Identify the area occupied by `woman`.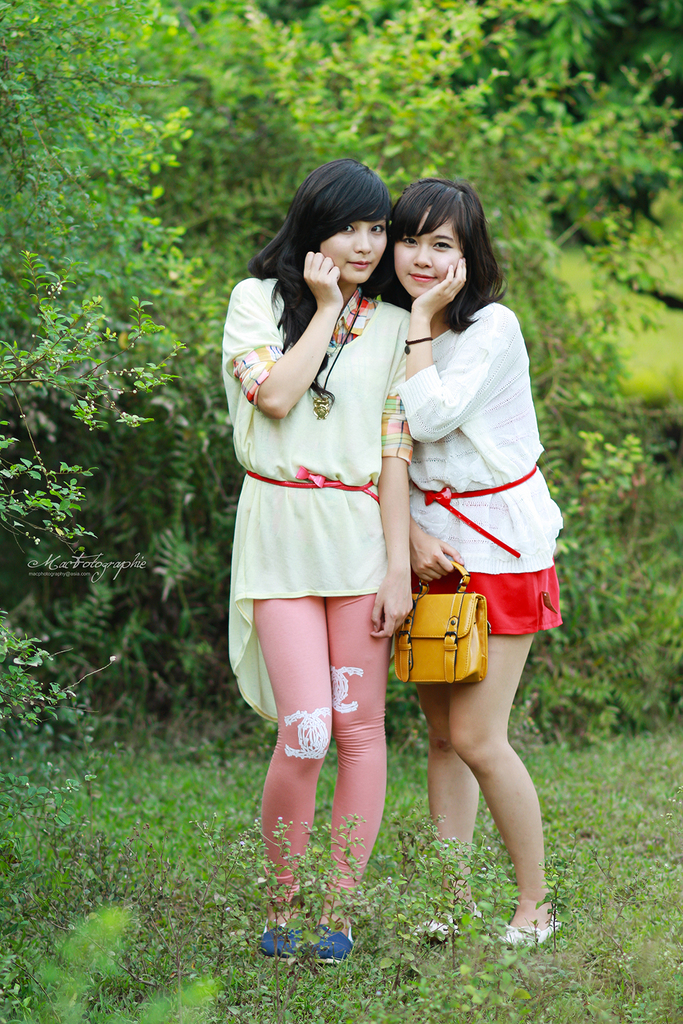
Area: bbox=[355, 183, 572, 960].
